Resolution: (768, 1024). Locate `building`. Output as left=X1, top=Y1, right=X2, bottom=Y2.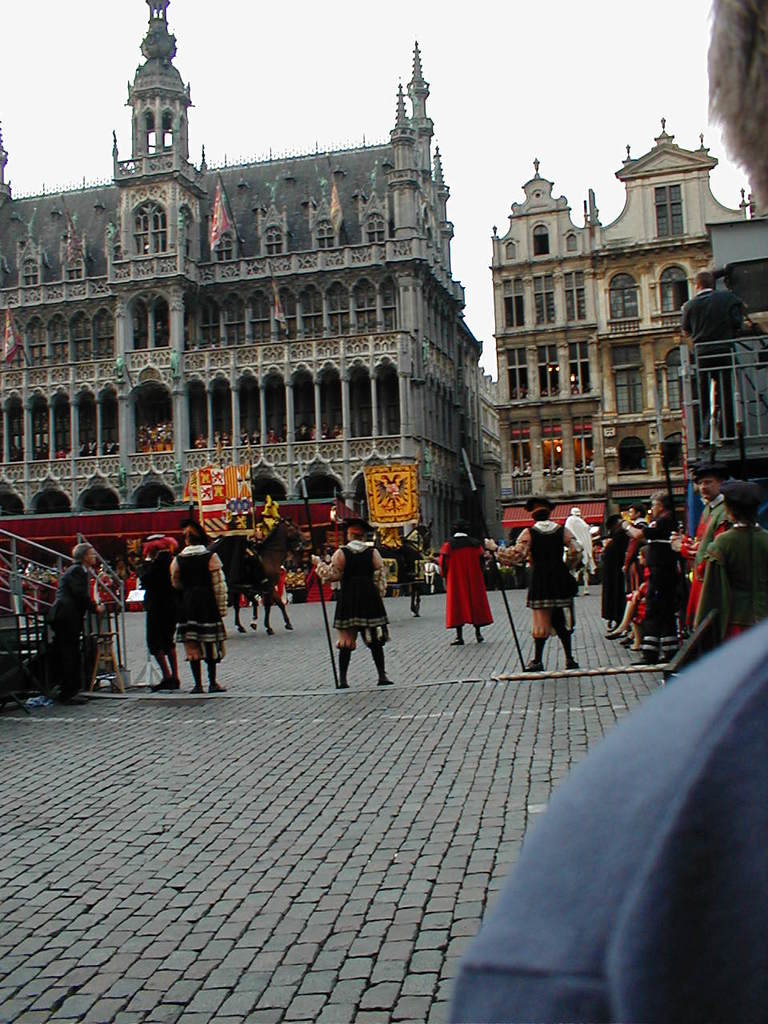
left=0, top=0, right=499, bottom=594.
